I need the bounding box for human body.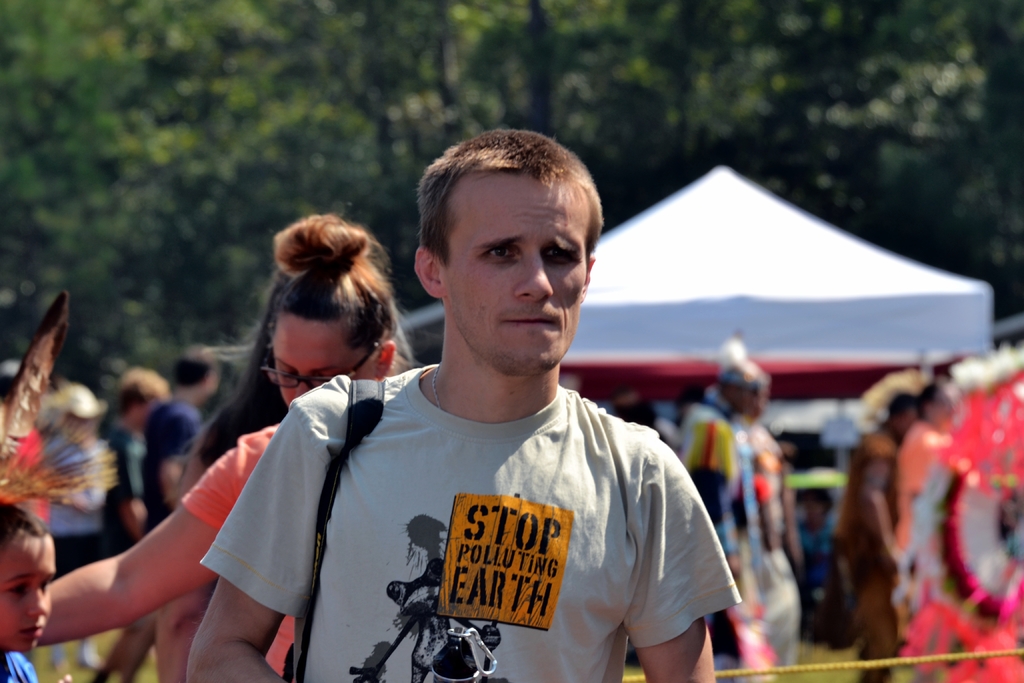
Here it is: bbox=[50, 441, 132, 678].
